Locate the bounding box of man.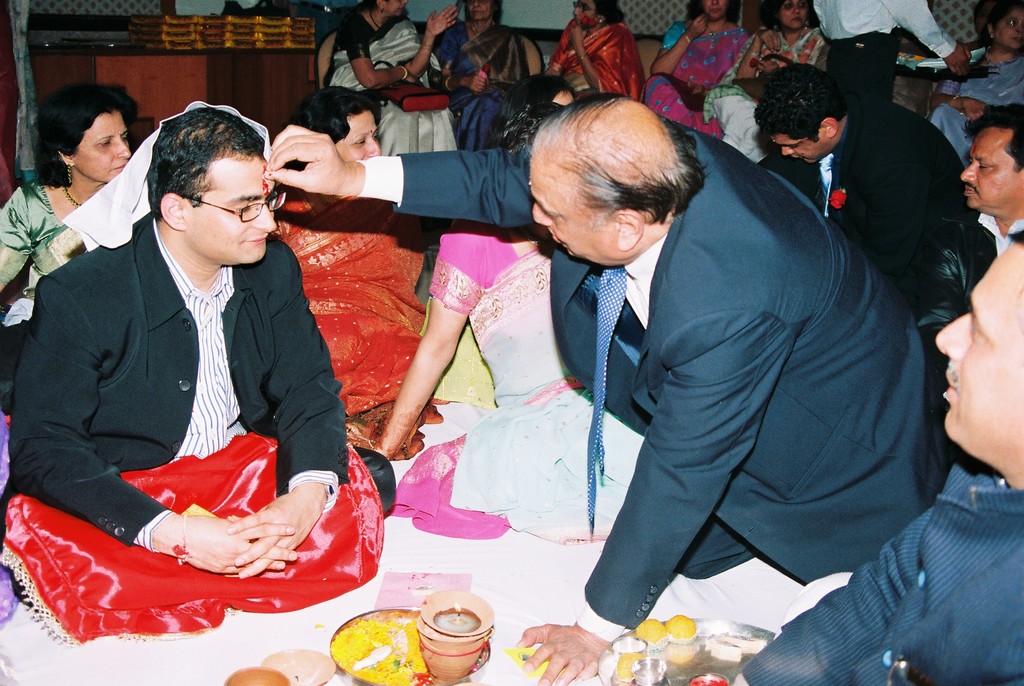
Bounding box: l=751, t=61, r=969, b=304.
